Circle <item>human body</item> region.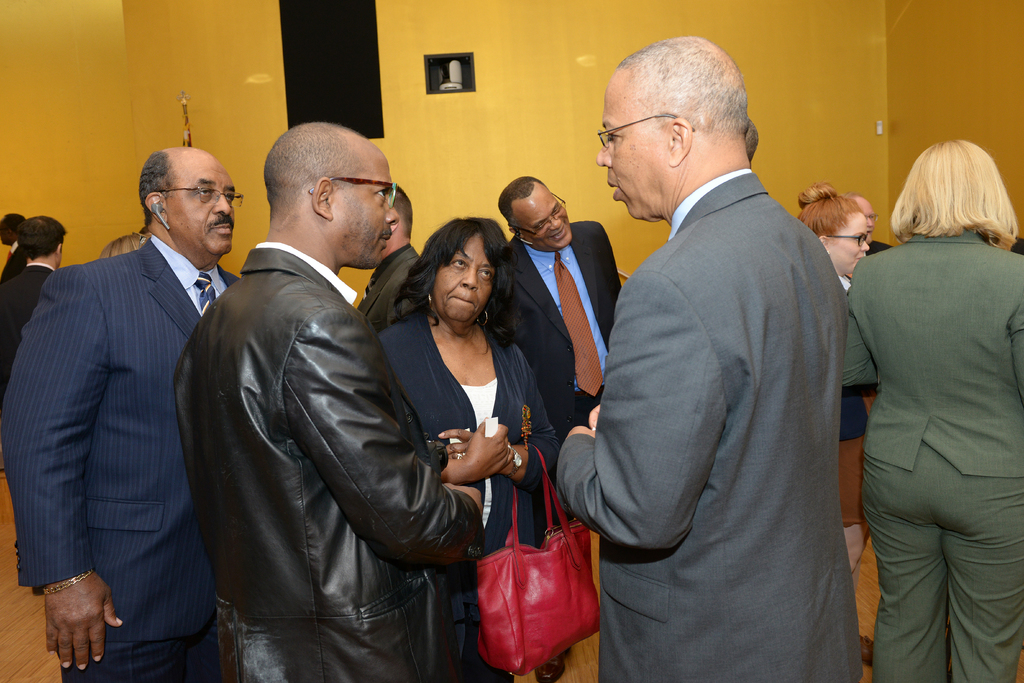
Region: [495,172,616,523].
